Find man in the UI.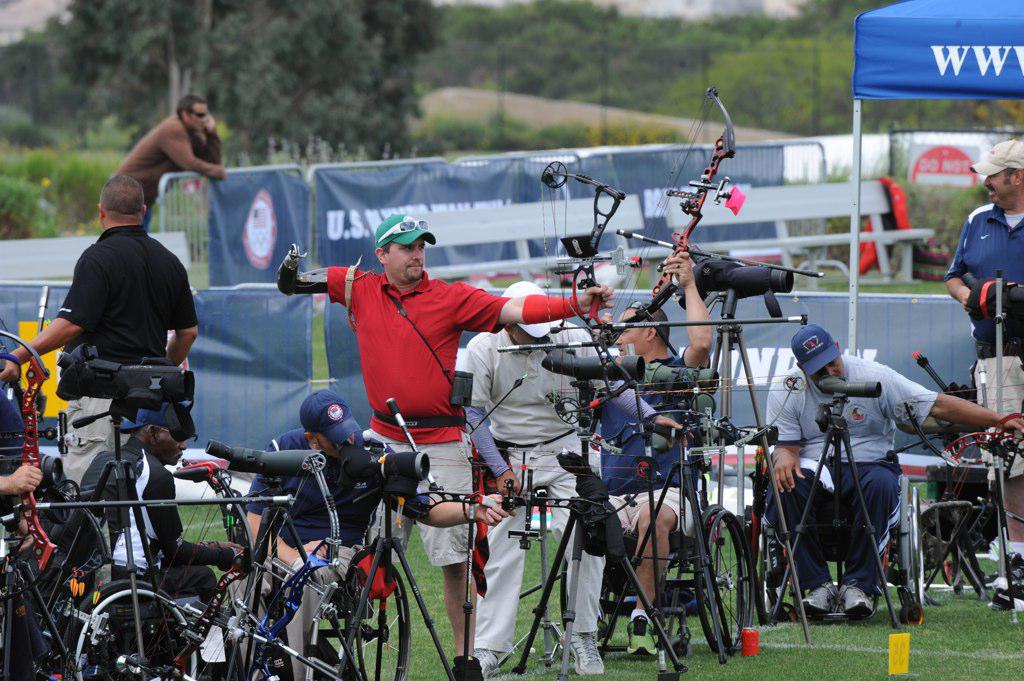
UI element at 243, 387, 513, 680.
